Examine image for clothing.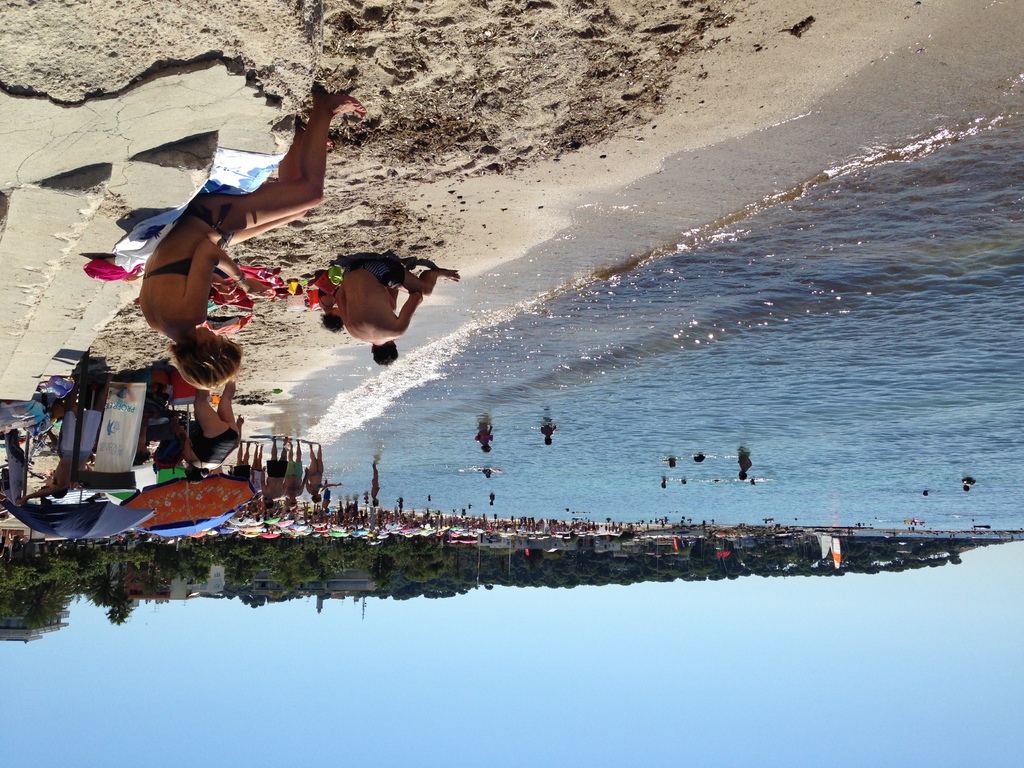
Examination result: [x1=350, y1=257, x2=410, y2=294].
